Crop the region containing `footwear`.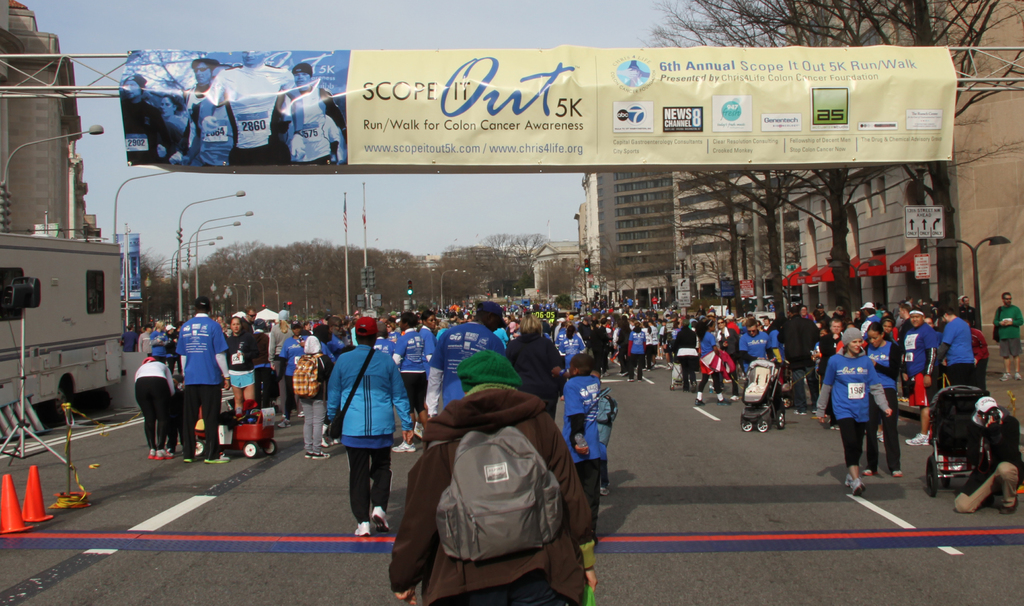
Crop region: {"x1": 996, "y1": 372, "x2": 1011, "y2": 385}.
